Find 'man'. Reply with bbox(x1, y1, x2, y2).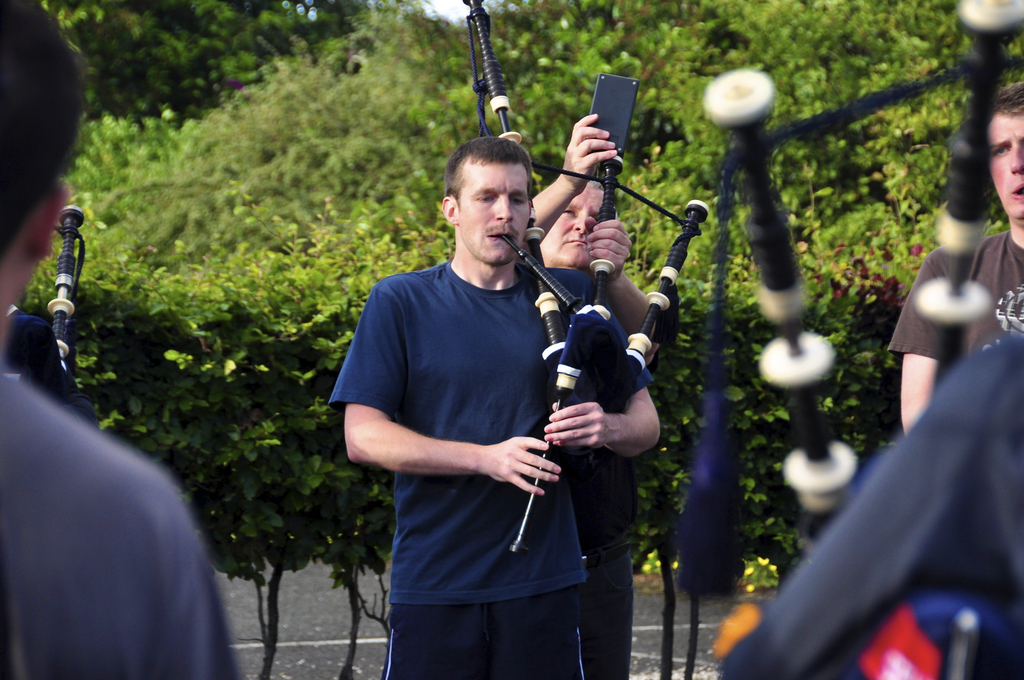
bbox(885, 82, 1023, 438).
